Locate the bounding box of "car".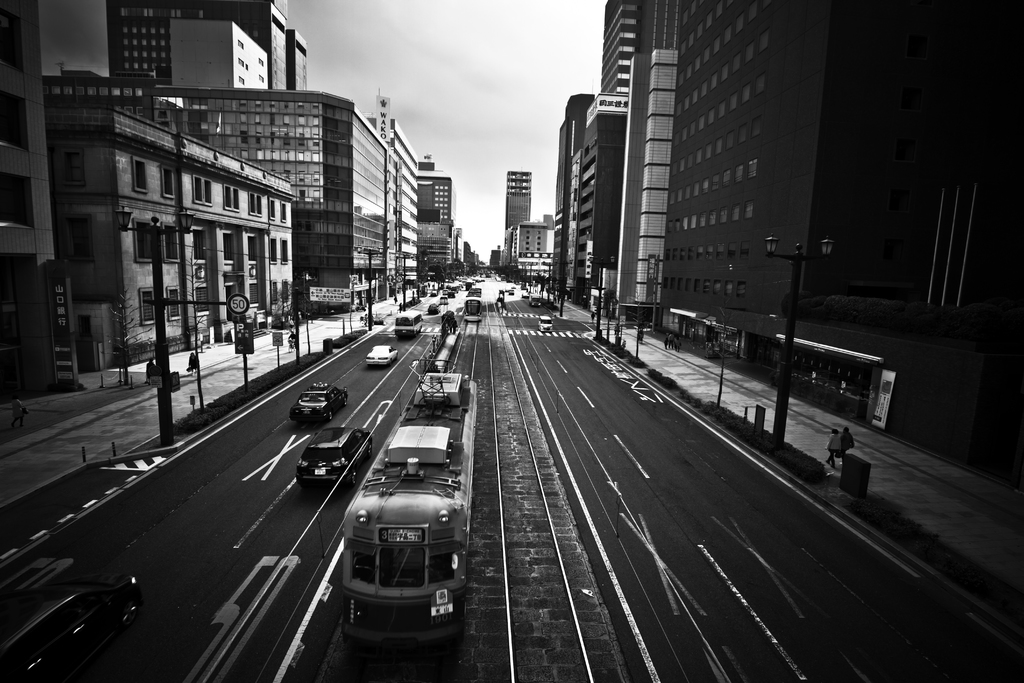
Bounding box: rect(289, 382, 348, 424).
